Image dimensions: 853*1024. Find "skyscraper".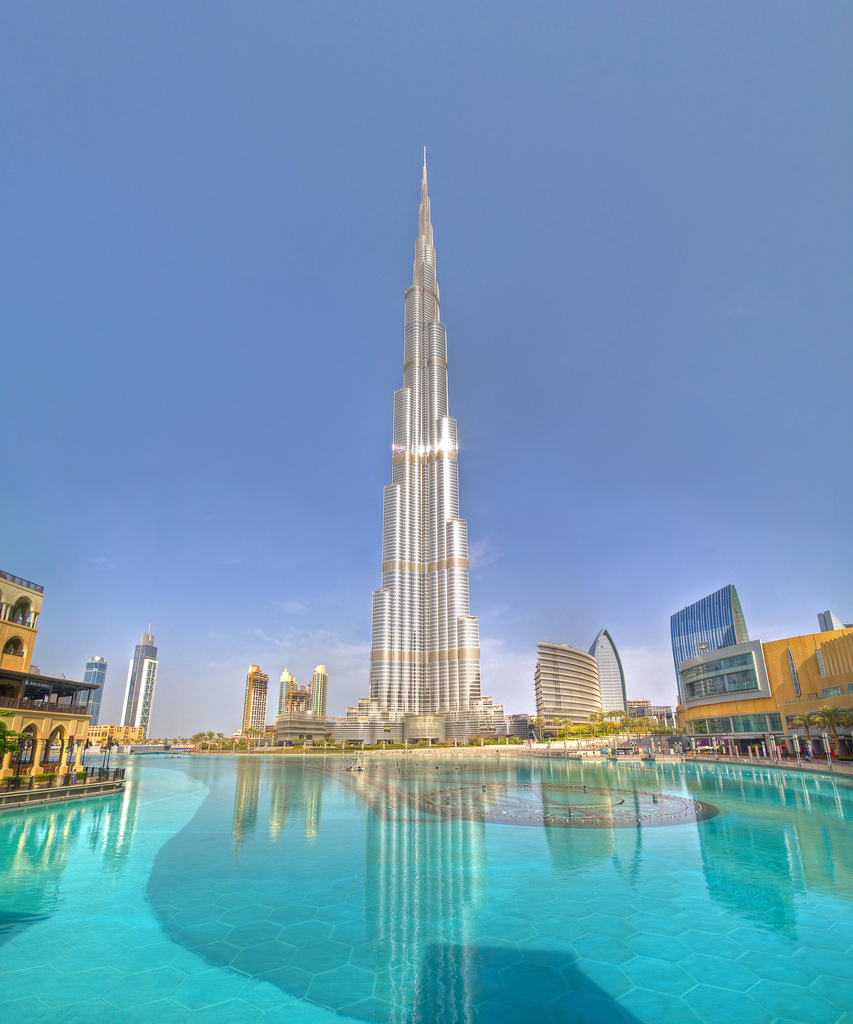
left=587, top=630, right=625, bottom=711.
